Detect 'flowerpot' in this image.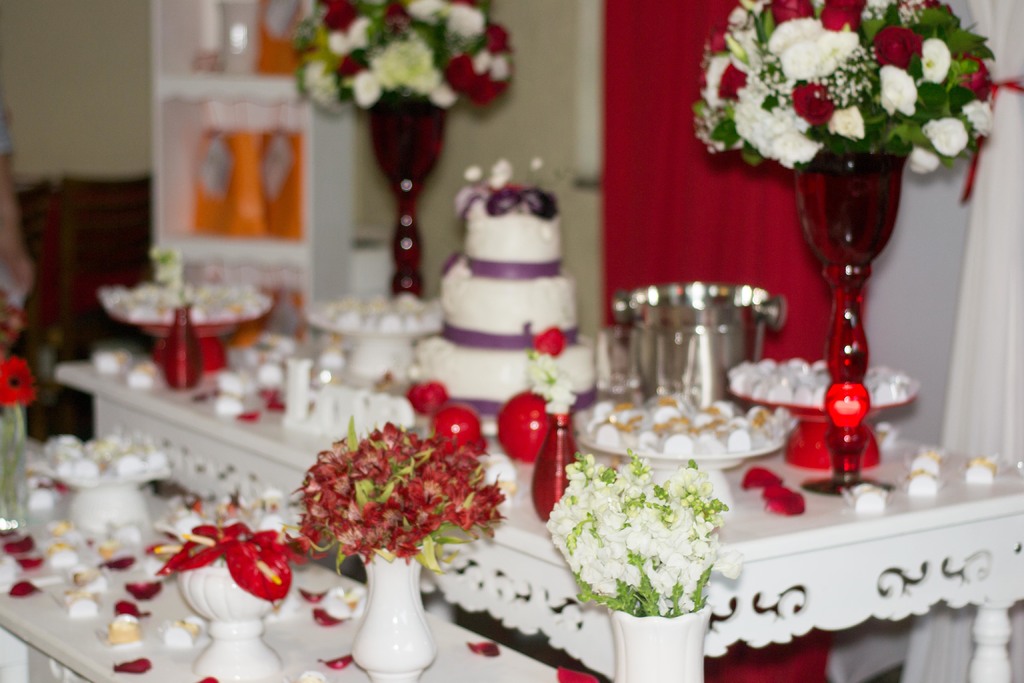
Detection: box(333, 543, 450, 671).
